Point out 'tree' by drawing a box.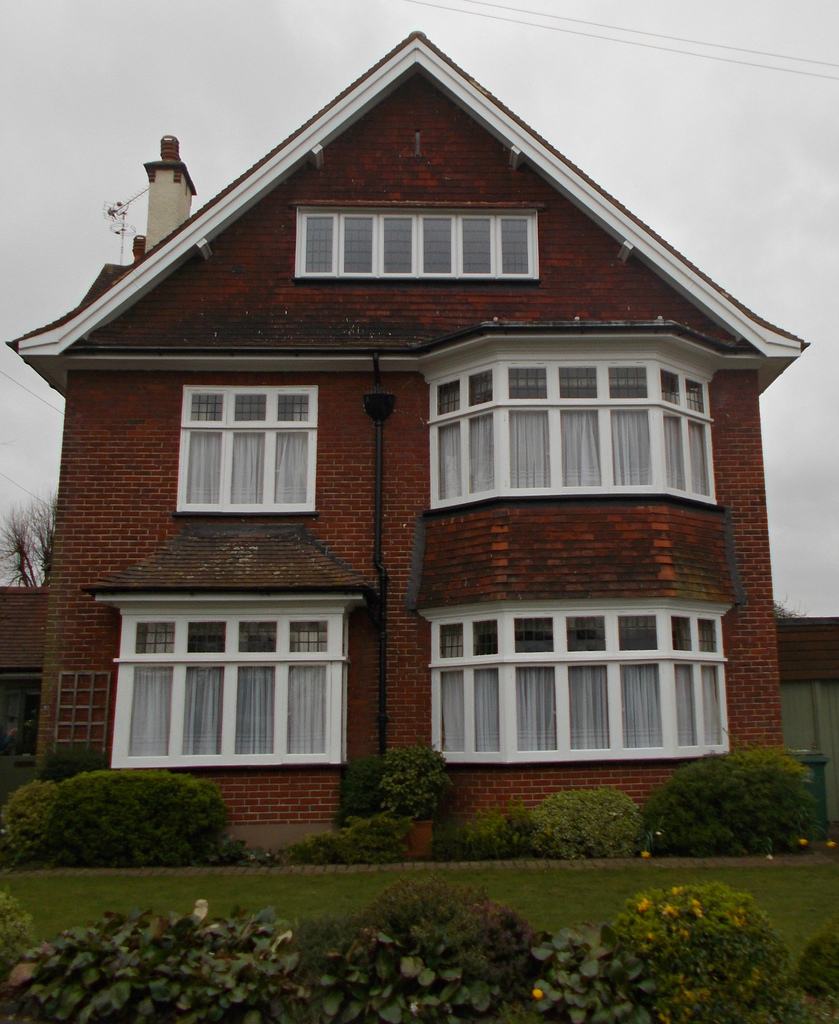
0/505/42/594.
